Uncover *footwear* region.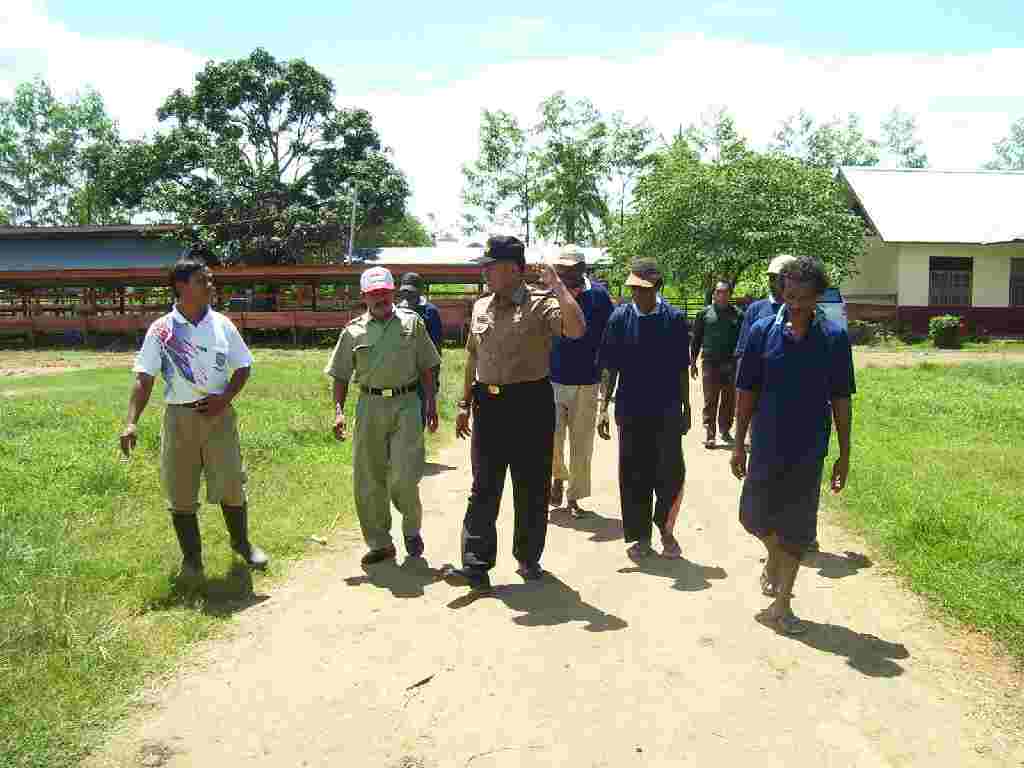
Uncovered: 447 564 493 596.
